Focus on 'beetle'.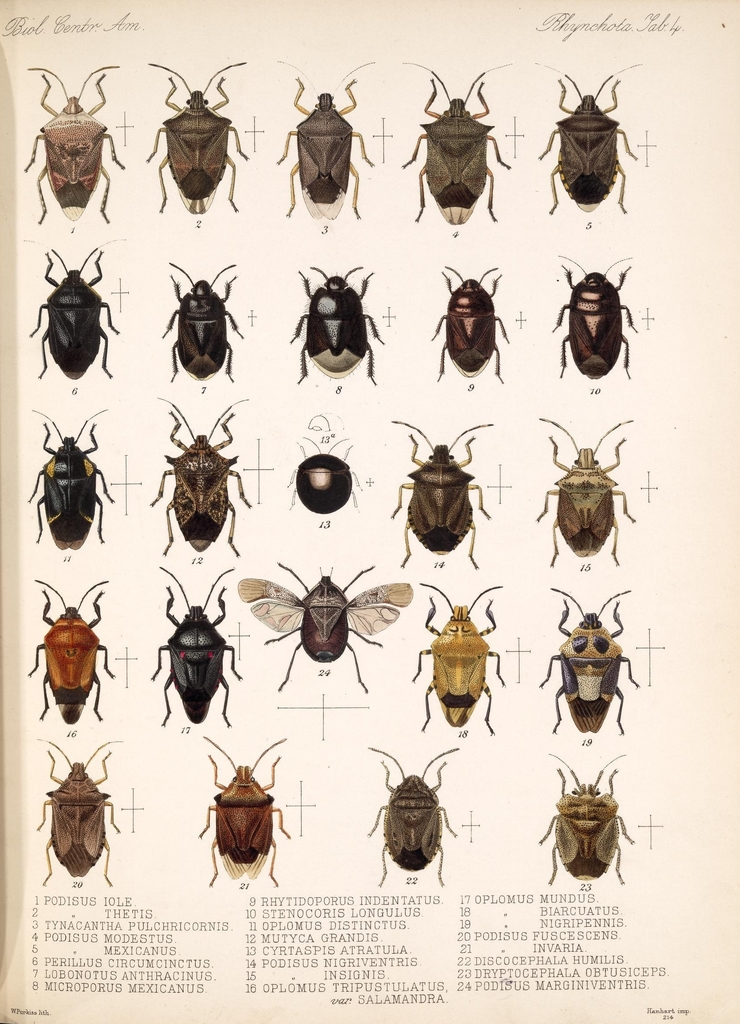
Focused at <bbox>31, 68, 131, 232</bbox>.
